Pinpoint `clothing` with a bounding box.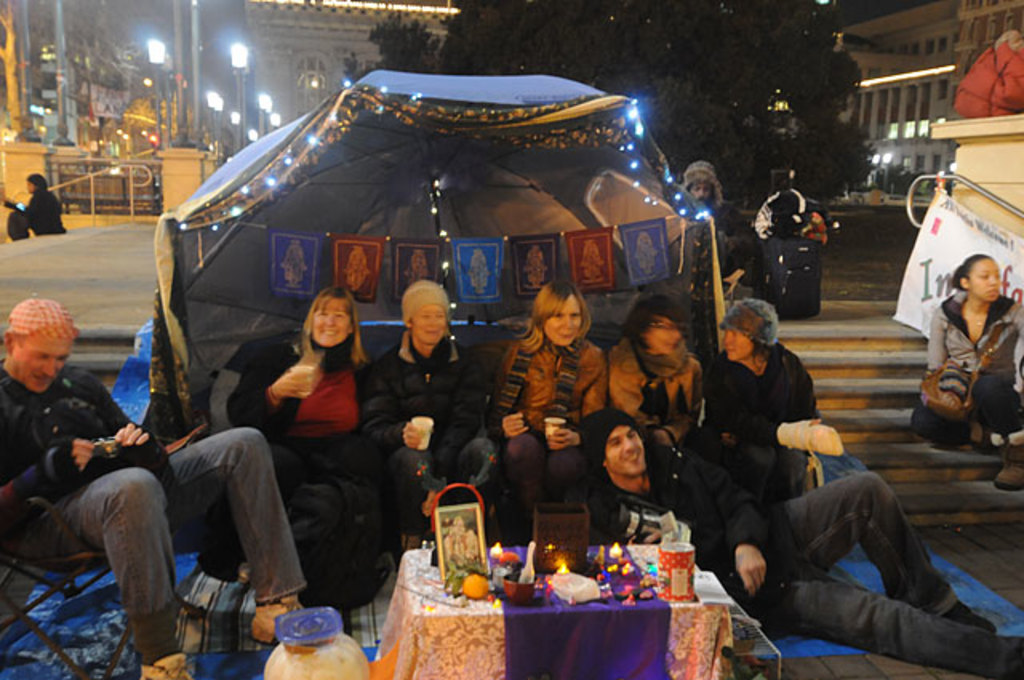
744, 187, 829, 256.
